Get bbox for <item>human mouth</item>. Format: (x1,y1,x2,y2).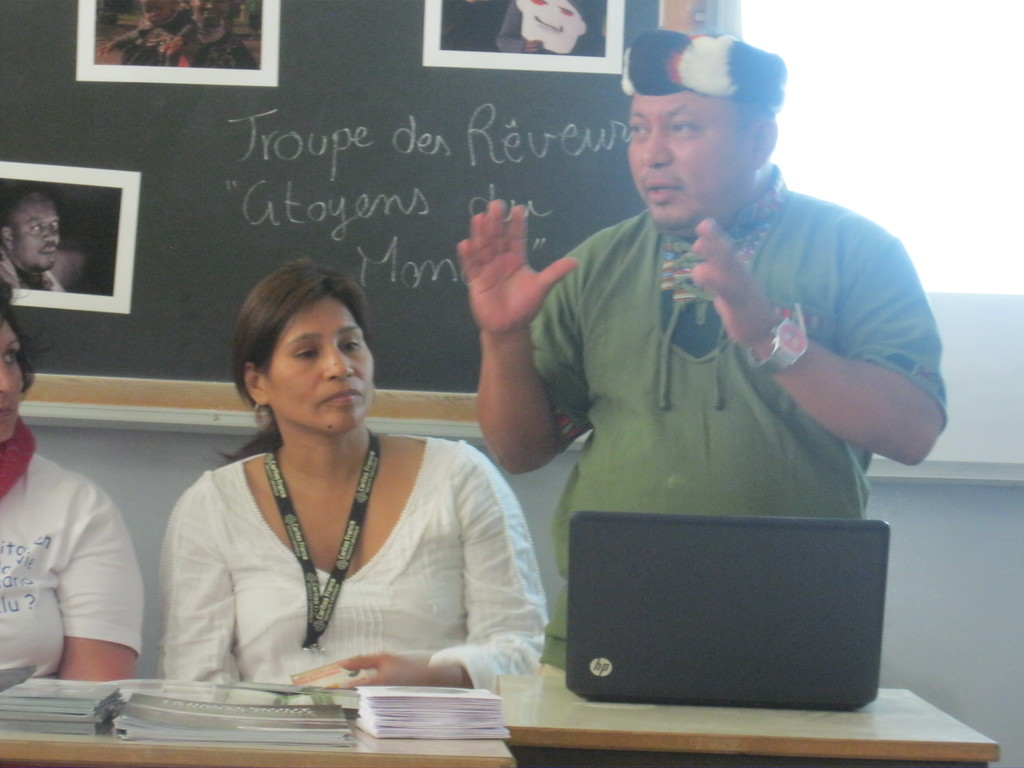
(38,244,57,261).
